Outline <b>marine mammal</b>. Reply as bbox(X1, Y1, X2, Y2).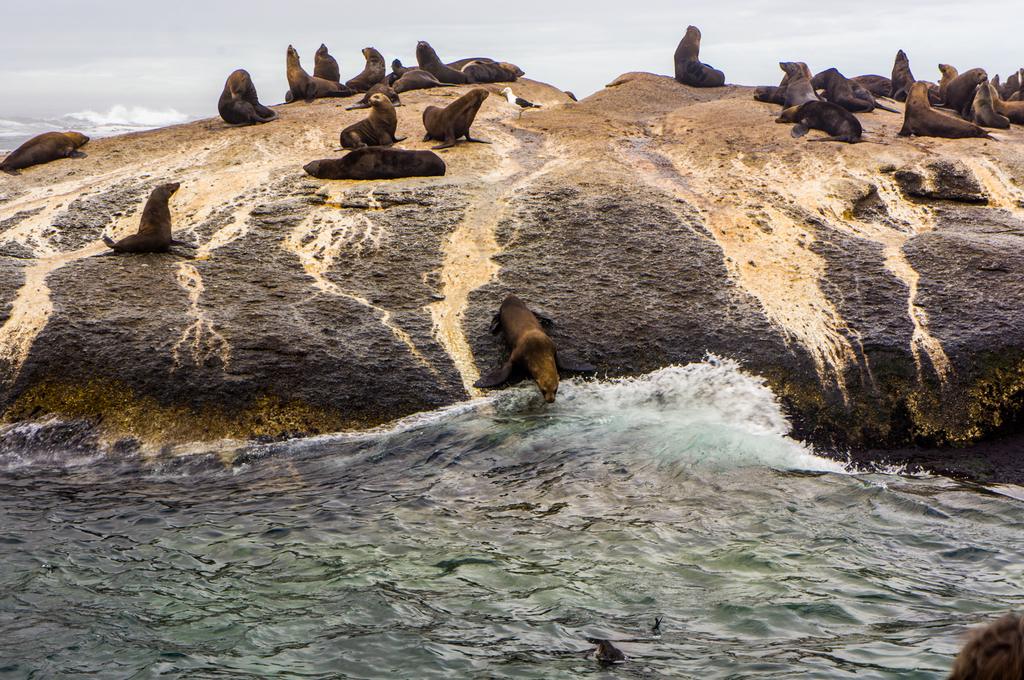
bbox(302, 143, 448, 178).
